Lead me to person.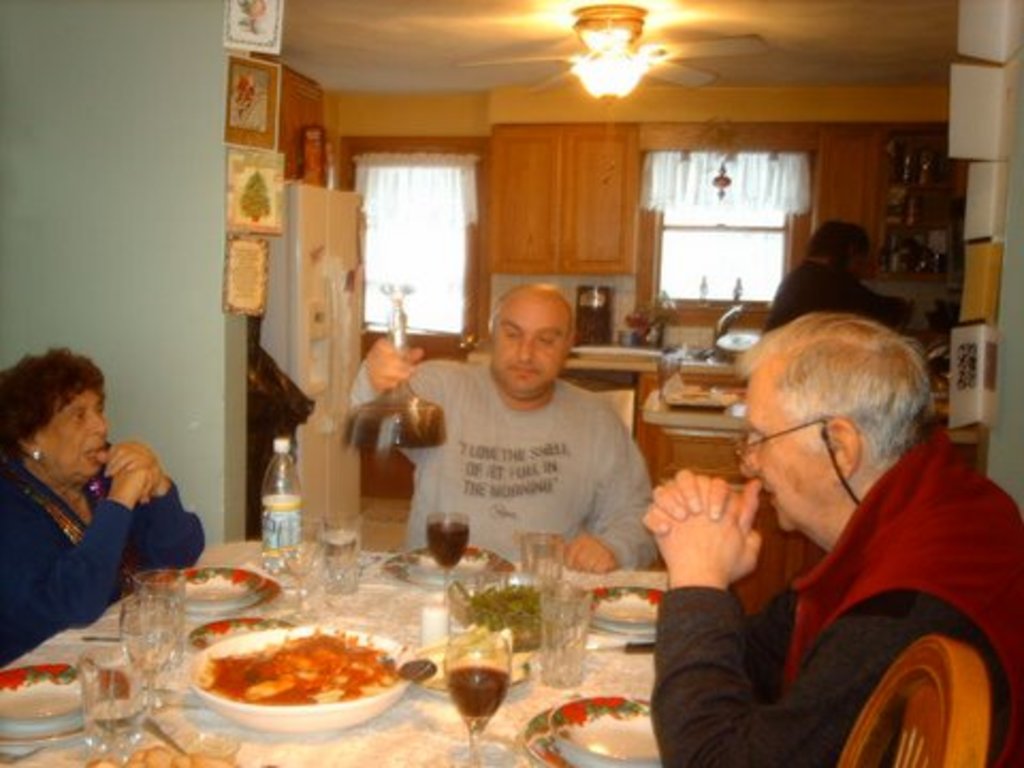
Lead to region(341, 275, 678, 578).
